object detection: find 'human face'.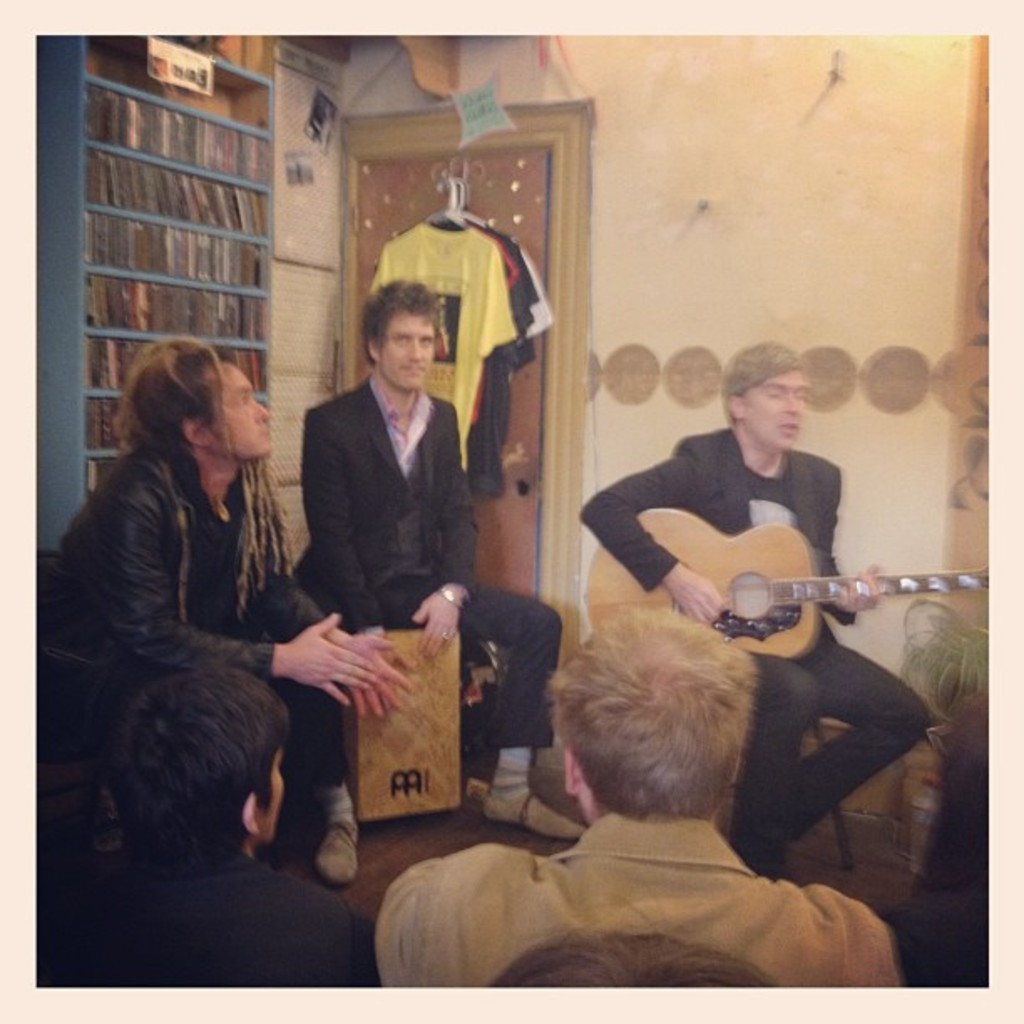
left=218, top=360, right=271, bottom=452.
